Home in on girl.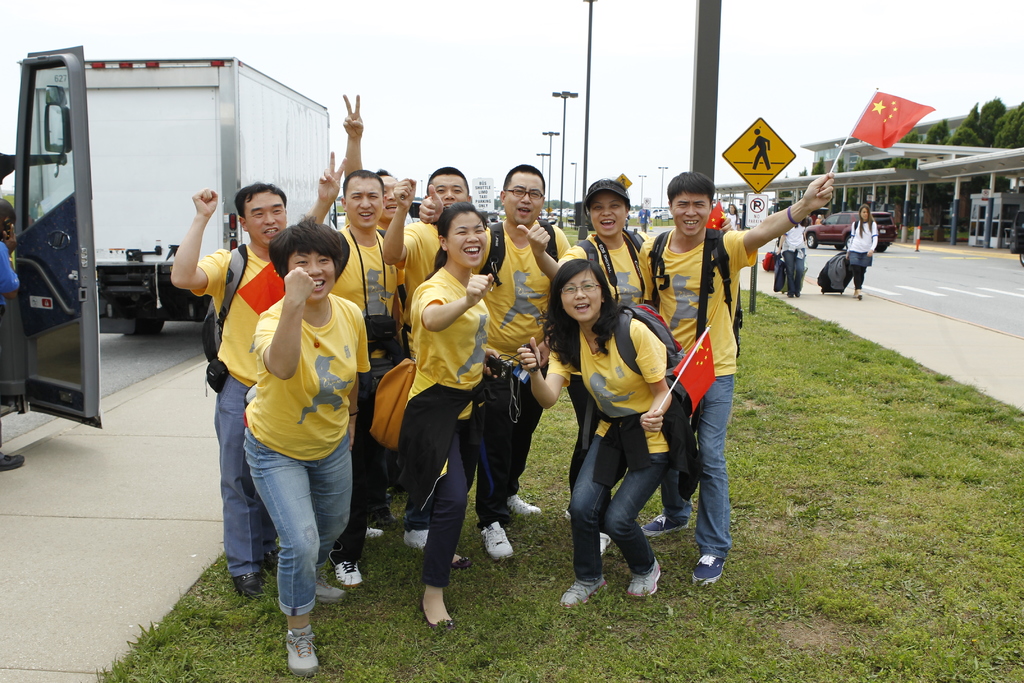
Homed in at x1=838 y1=205 x2=877 y2=297.
